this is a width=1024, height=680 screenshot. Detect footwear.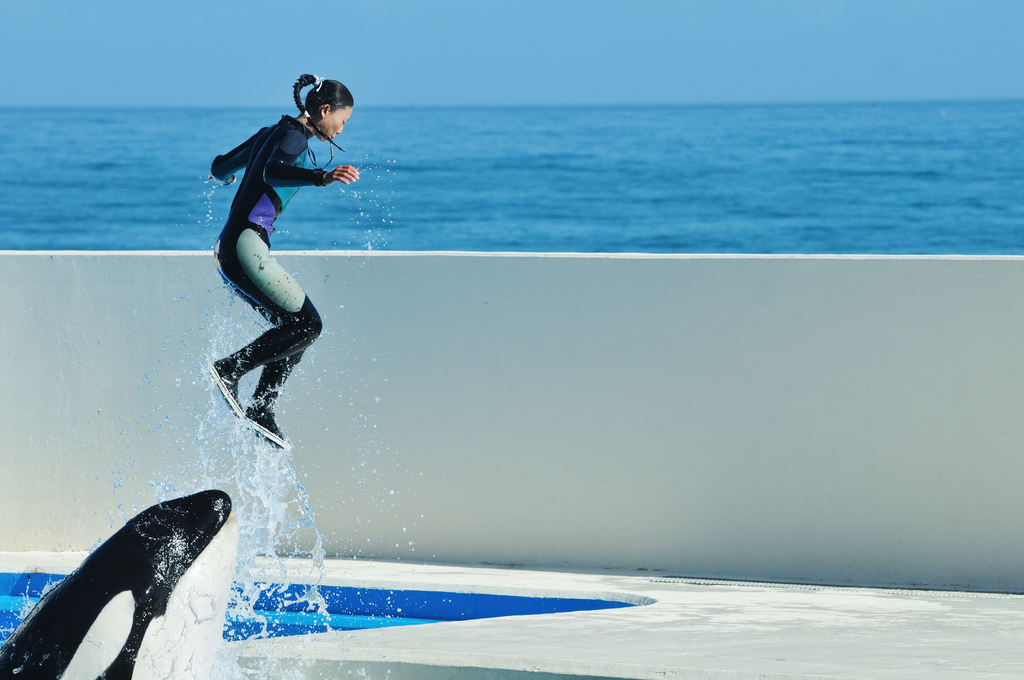
Rect(239, 407, 285, 449).
